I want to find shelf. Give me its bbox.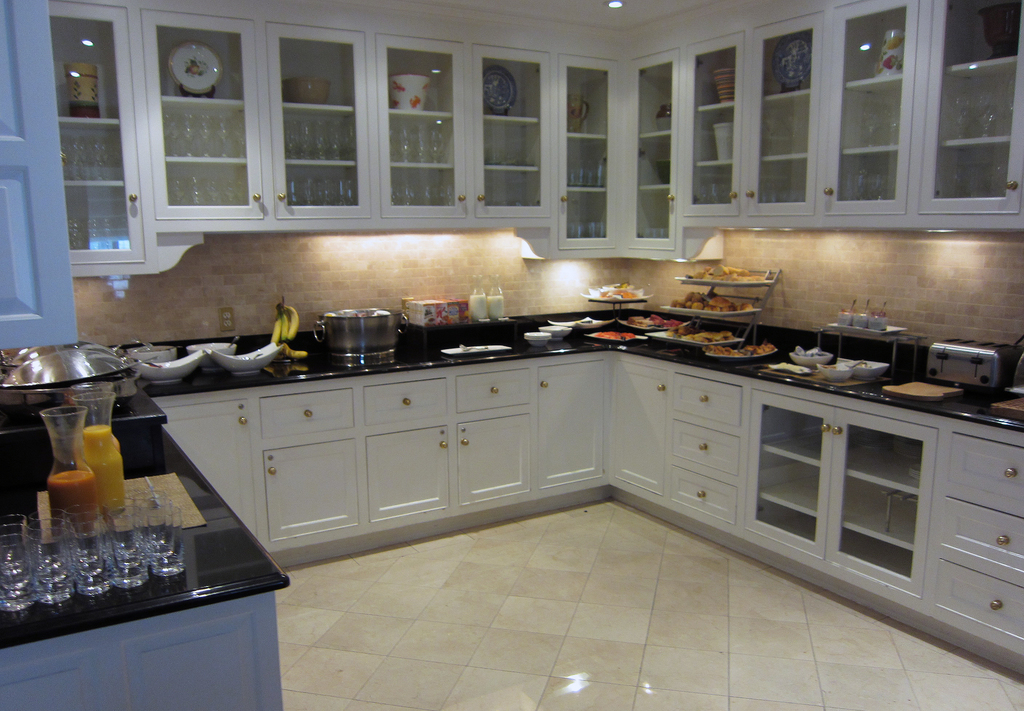
159 134 245 185.
